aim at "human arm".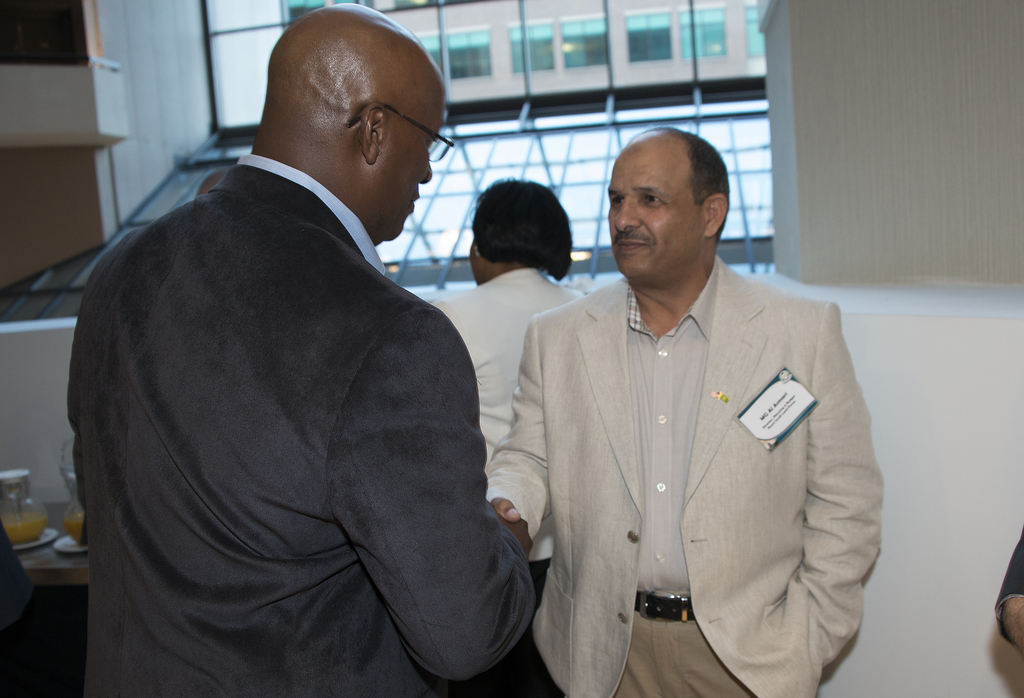
Aimed at 783 293 884 665.
